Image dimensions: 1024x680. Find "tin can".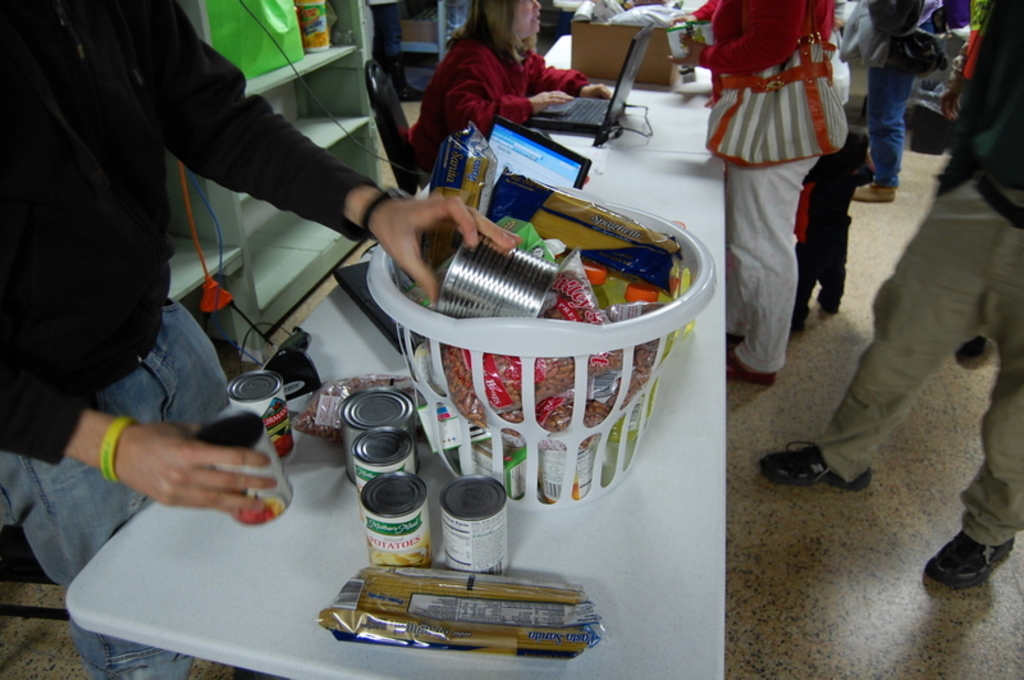
193, 414, 293, 522.
